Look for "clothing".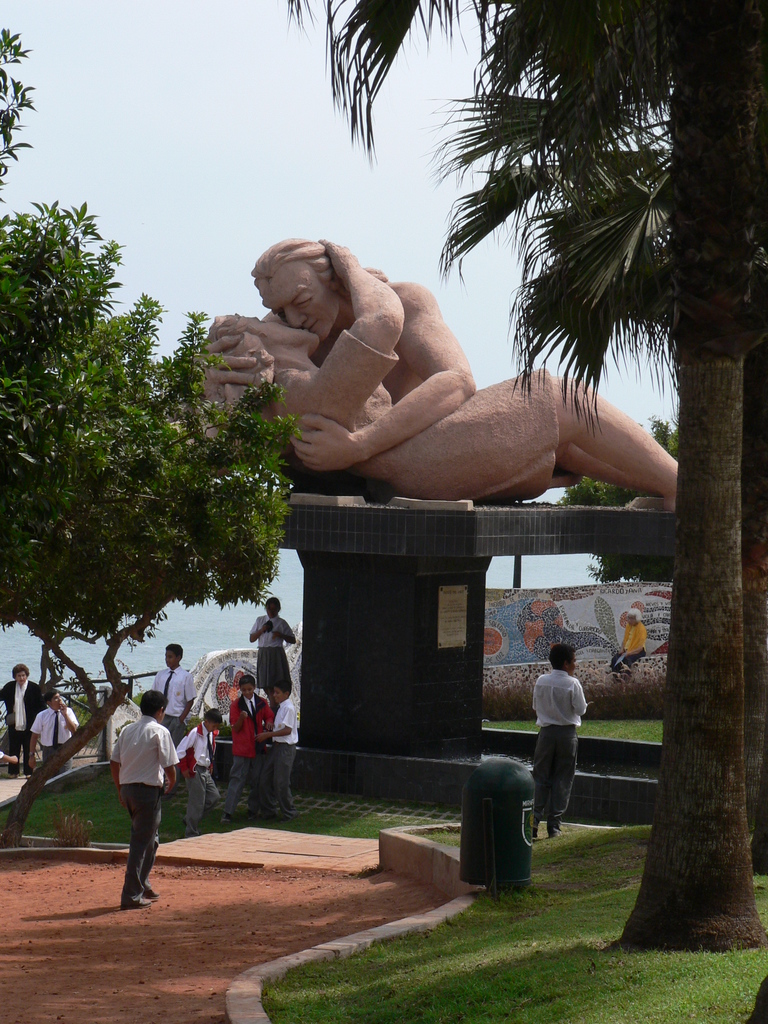
Found: x1=610, y1=620, x2=646, y2=683.
